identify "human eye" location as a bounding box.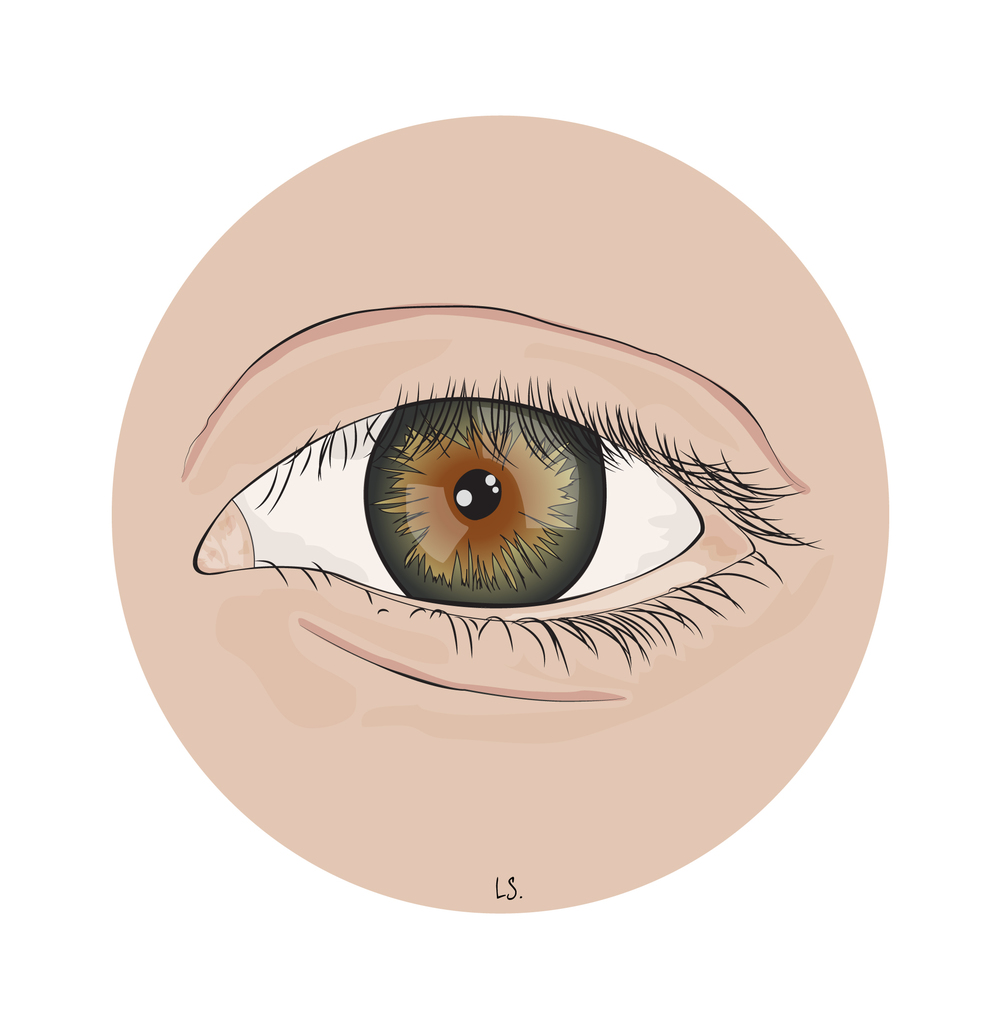
174/235/826/746.
